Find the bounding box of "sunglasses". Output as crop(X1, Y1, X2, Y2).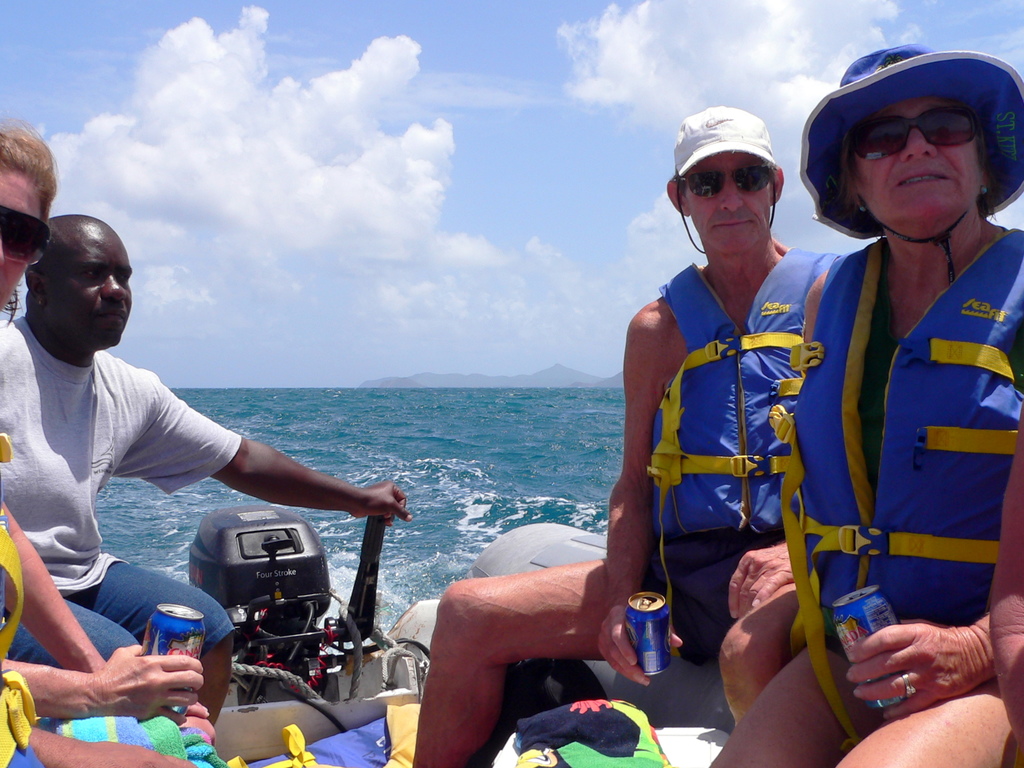
crop(854, 97, 980, 159).
